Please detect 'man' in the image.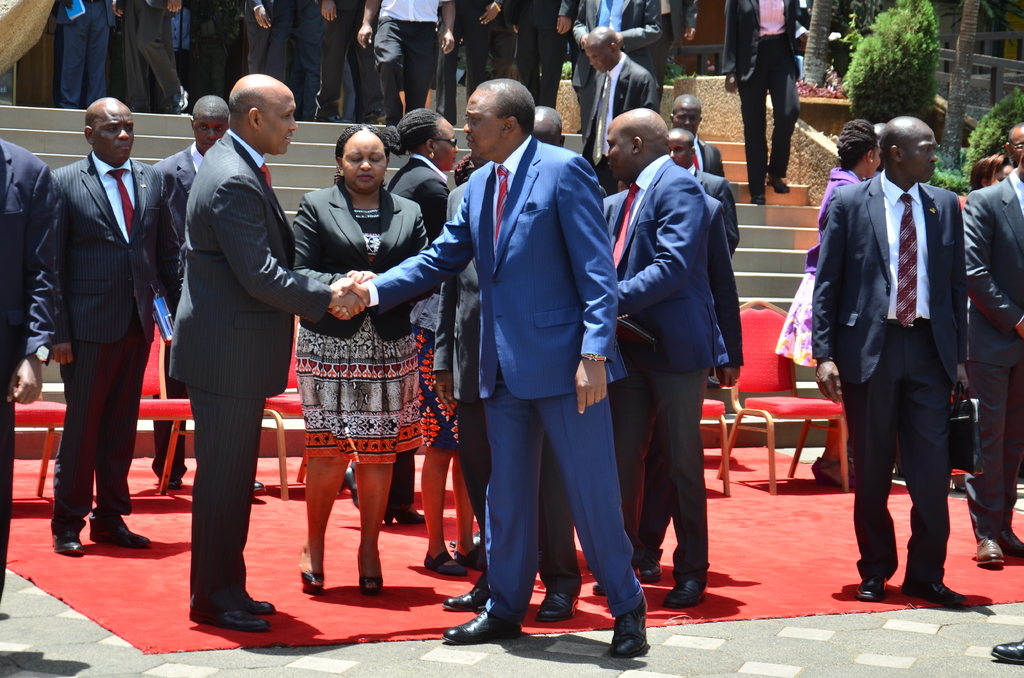
select_region(0, 118, 51, 624).
